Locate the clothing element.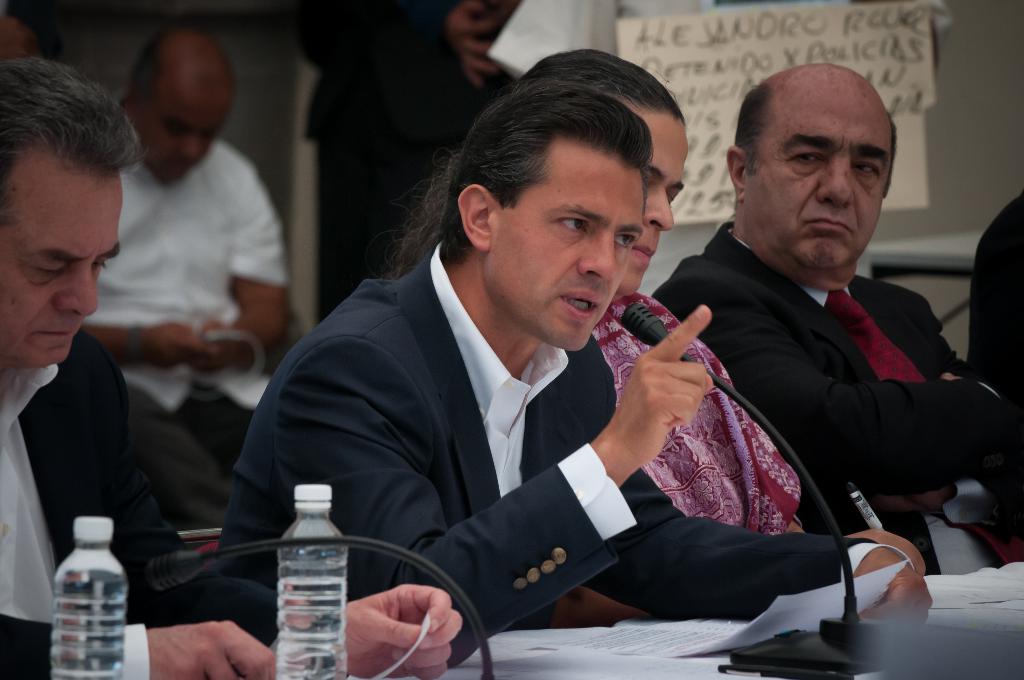
Element bbox: 966/184/1023/398.
